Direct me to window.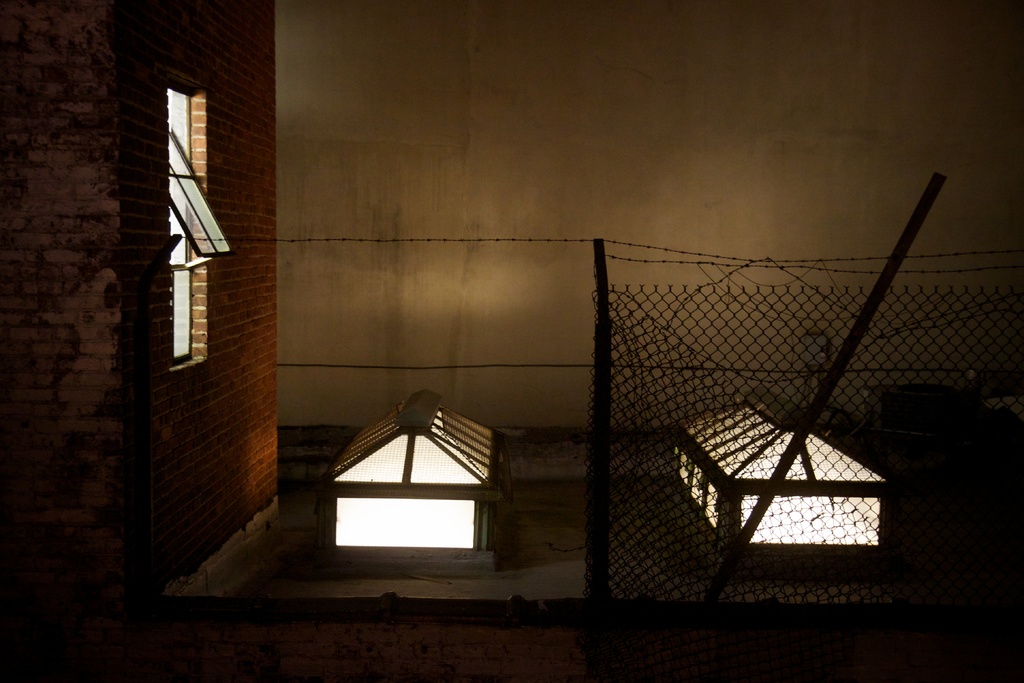
Direction: {"left": 170, "top": 89, "right": 228, "bottom": 364}.
